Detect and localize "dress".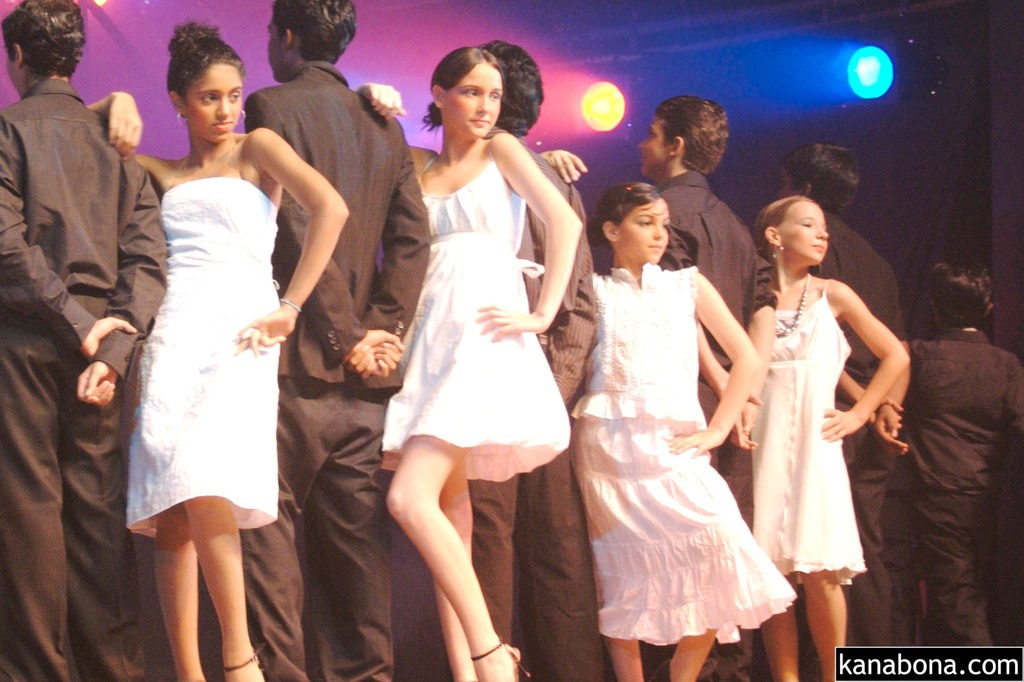
Localized at left=563, top=270, right=792, bottom=645.
